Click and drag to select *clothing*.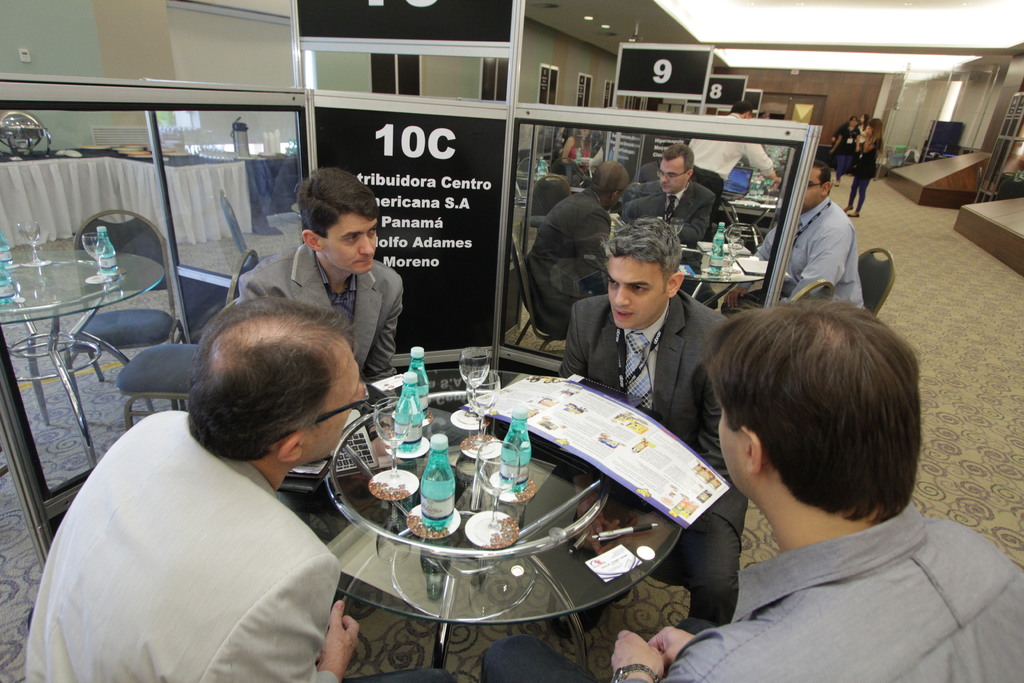
Selection: pyautogui.locateOnScreen(240, 235, 412, 378).
